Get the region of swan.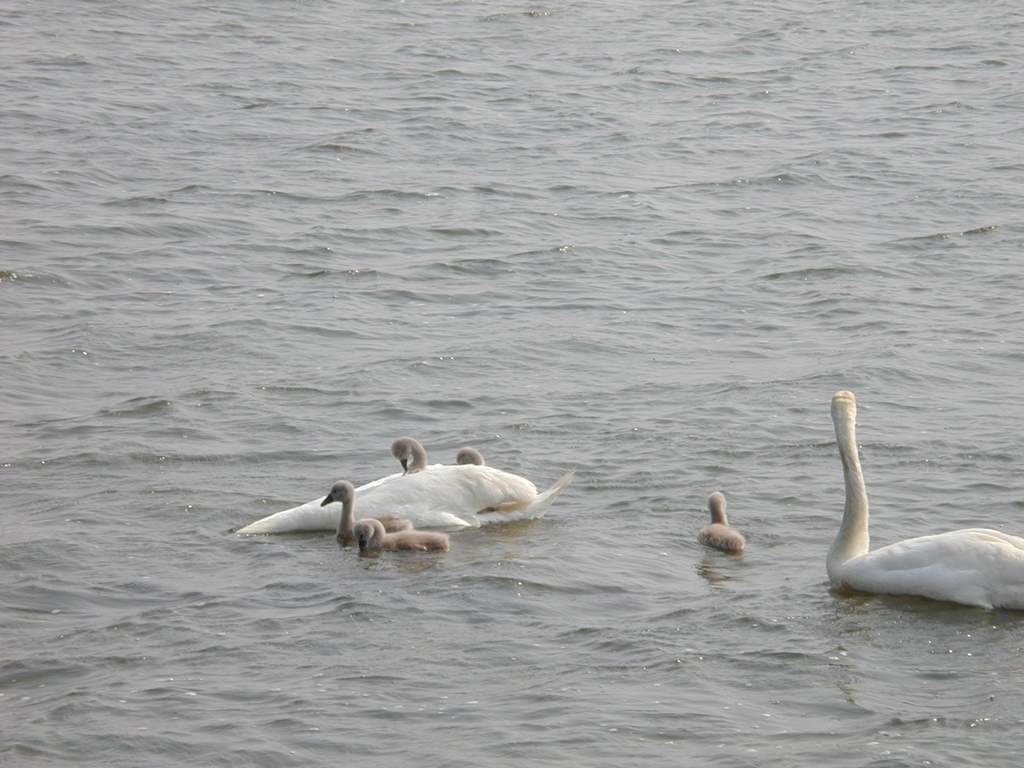
locate(246, 459, 575, 534).
